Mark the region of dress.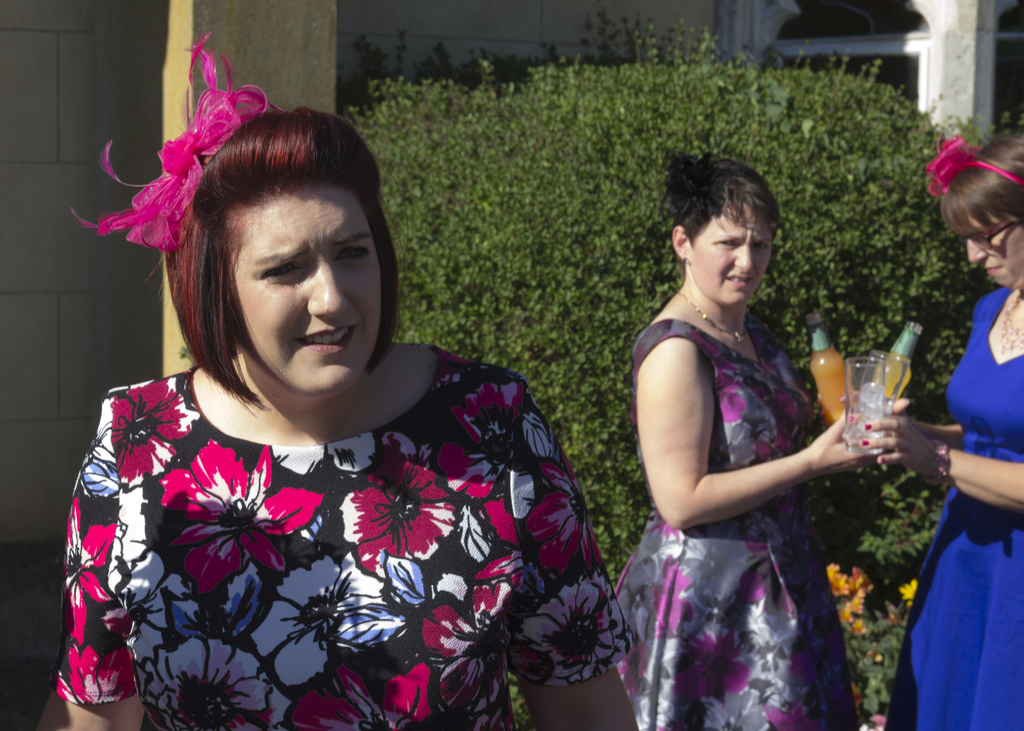
Region: {"left": 614, "top": 317, "right": 858, "bottom": 730}.
